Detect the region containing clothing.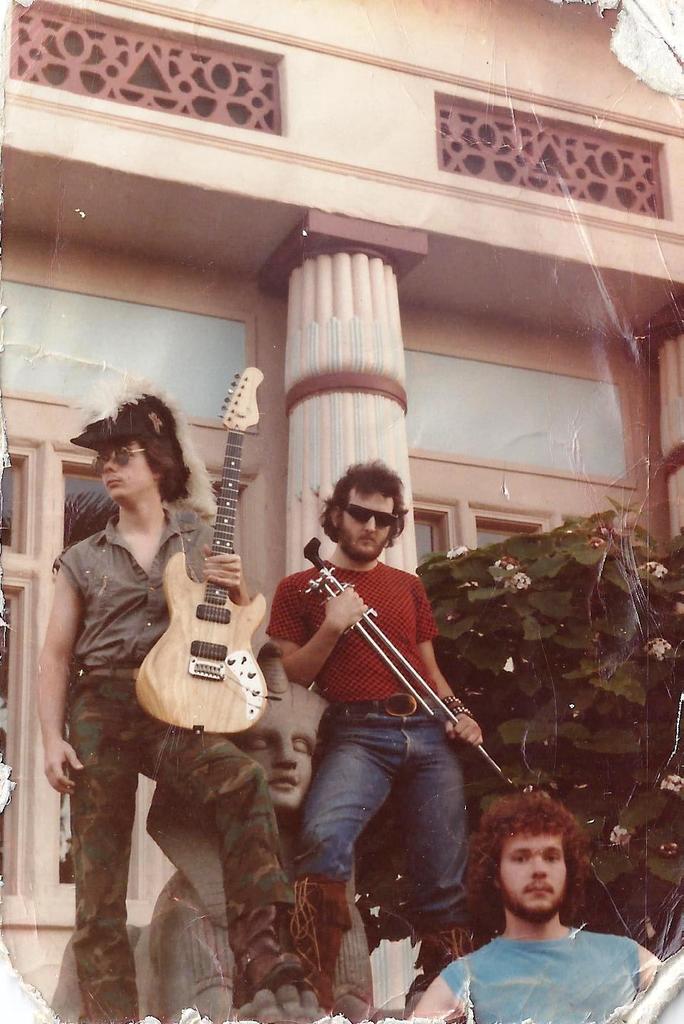
detection(435, 901, 665, 1021).
